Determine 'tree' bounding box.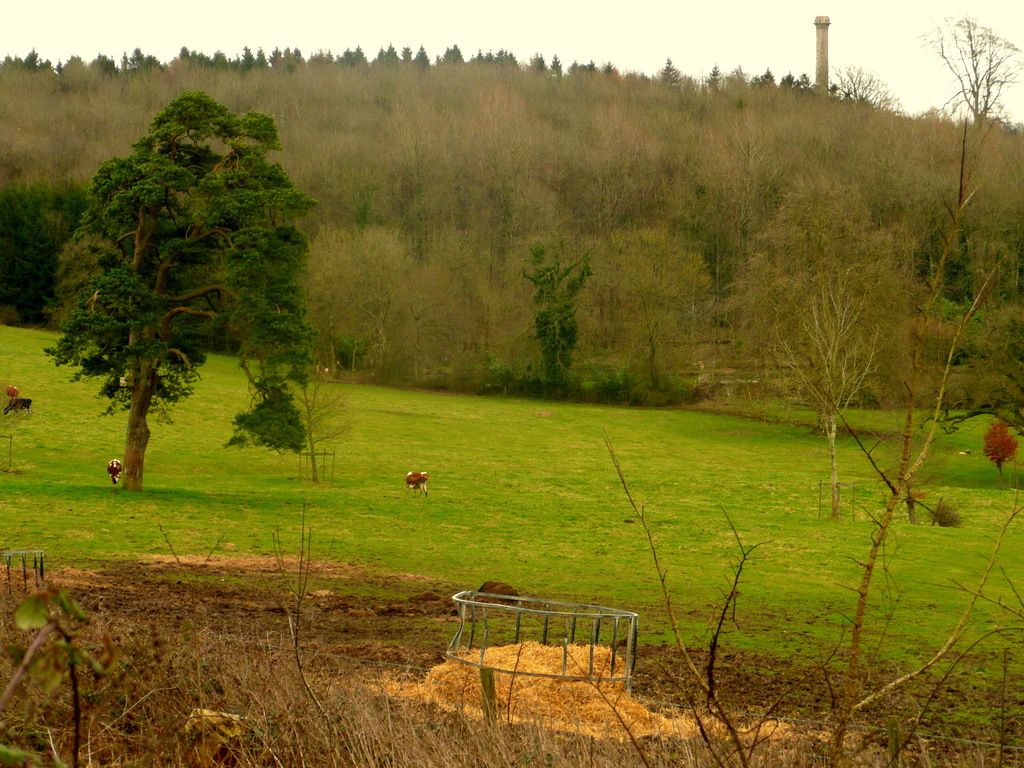
Determined: 48,70,316,477.
